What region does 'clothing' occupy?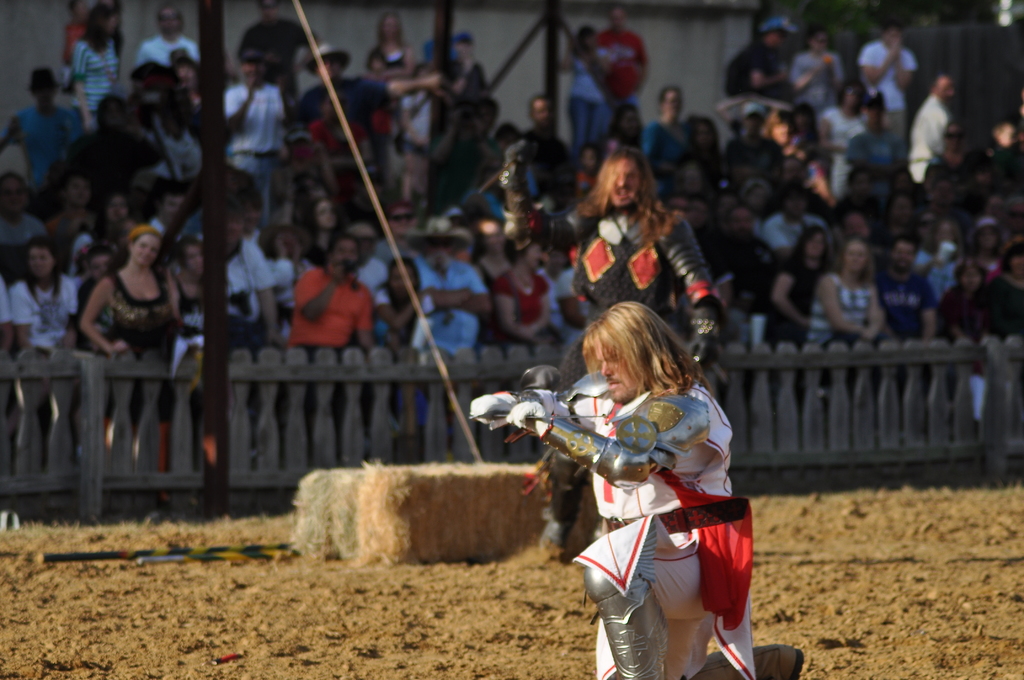
175:277:213:362.
